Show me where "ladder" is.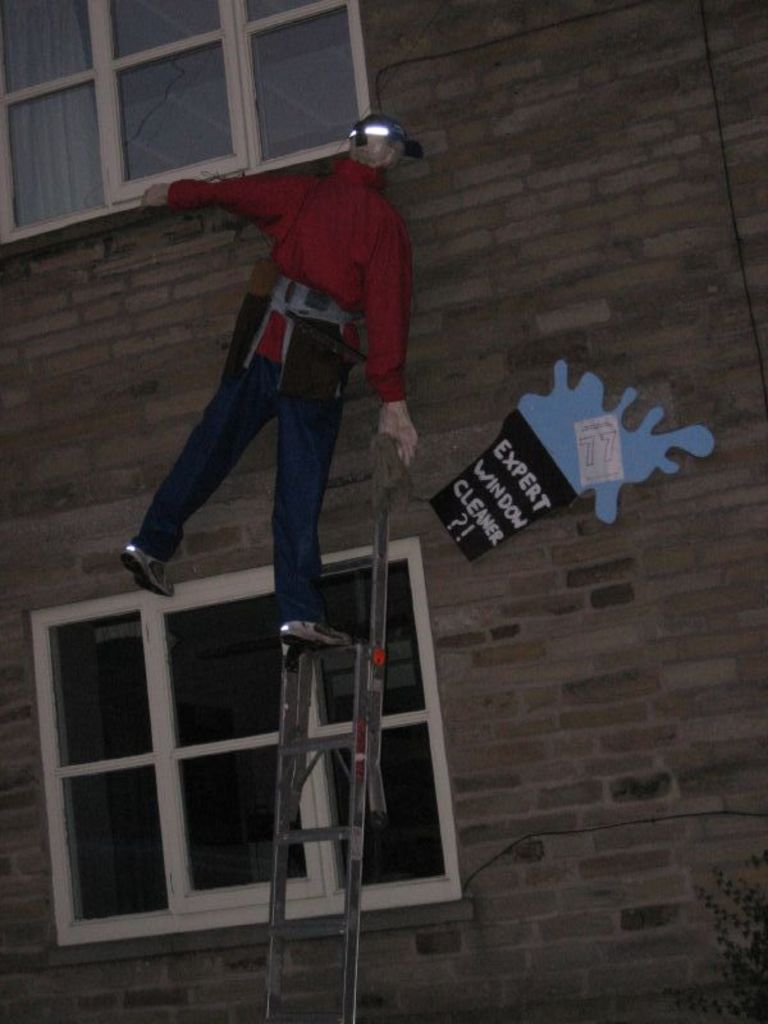
"ladder" is at bbox=[257, 430, 407, 1021].
